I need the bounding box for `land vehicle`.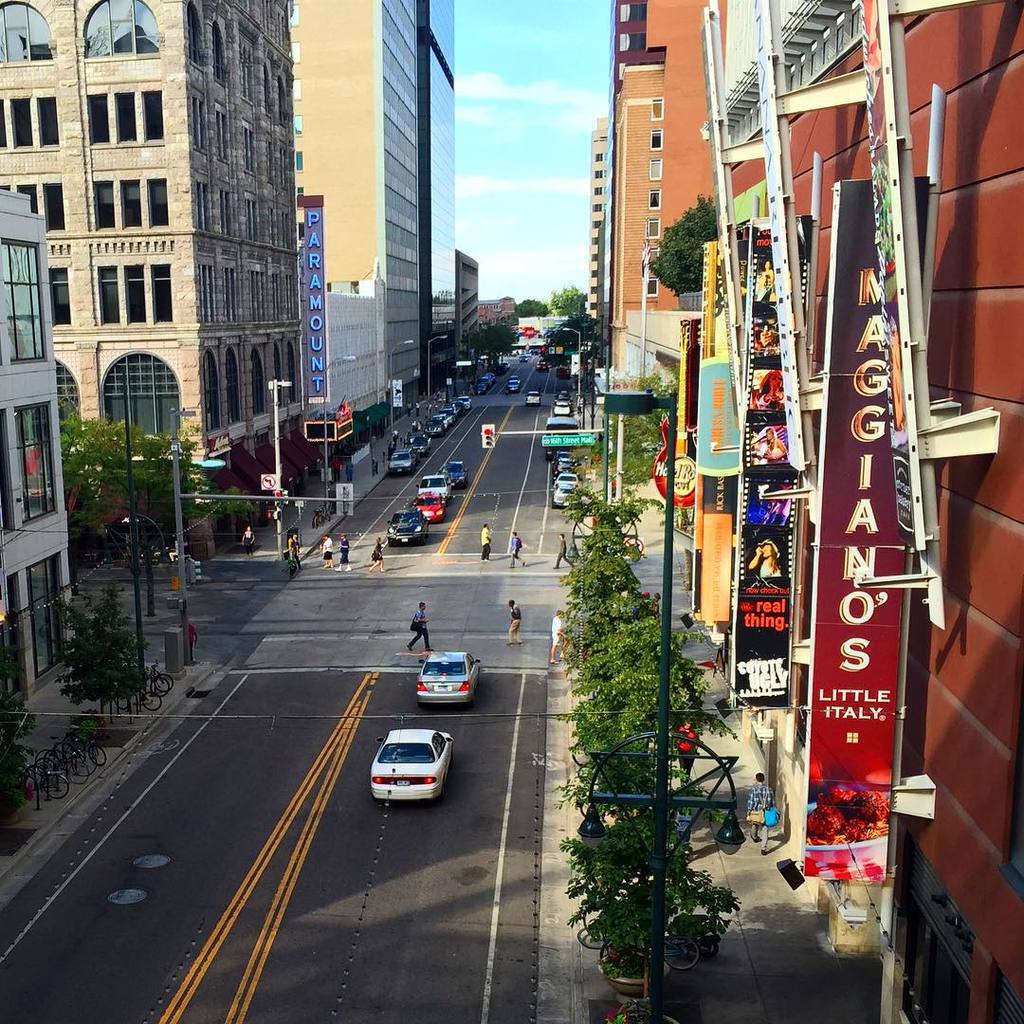
Here it is: (left=514, top=383, right=517, bottom=388).
